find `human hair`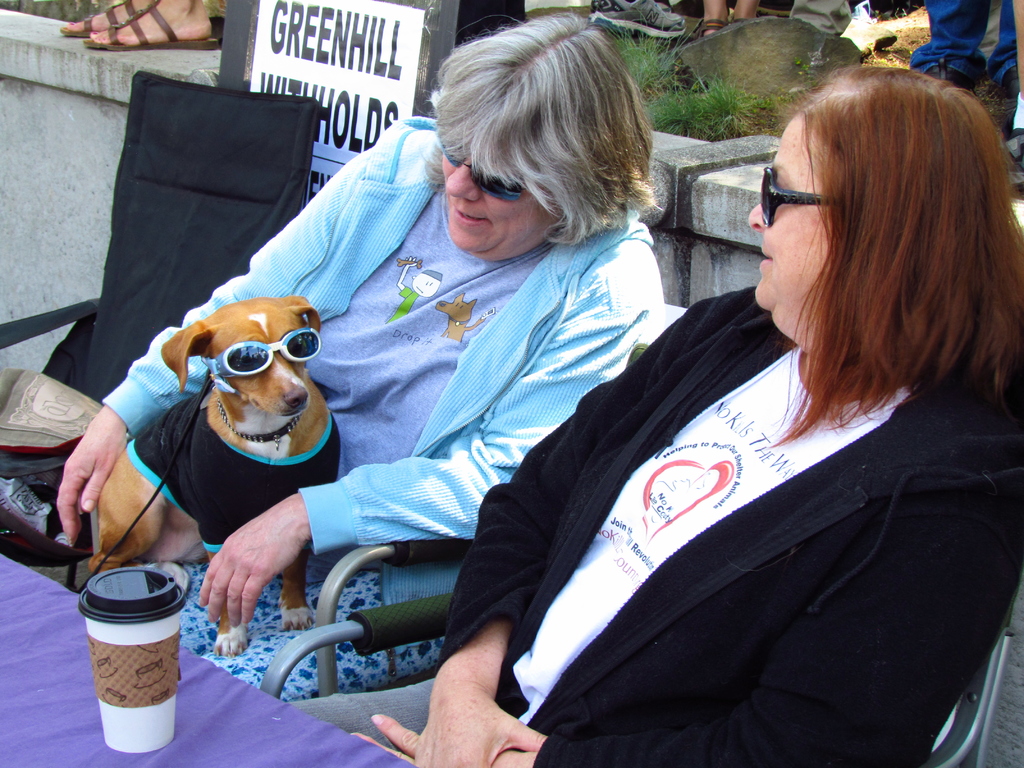
(x1=431, y1=13, x2=656, y2=243)
